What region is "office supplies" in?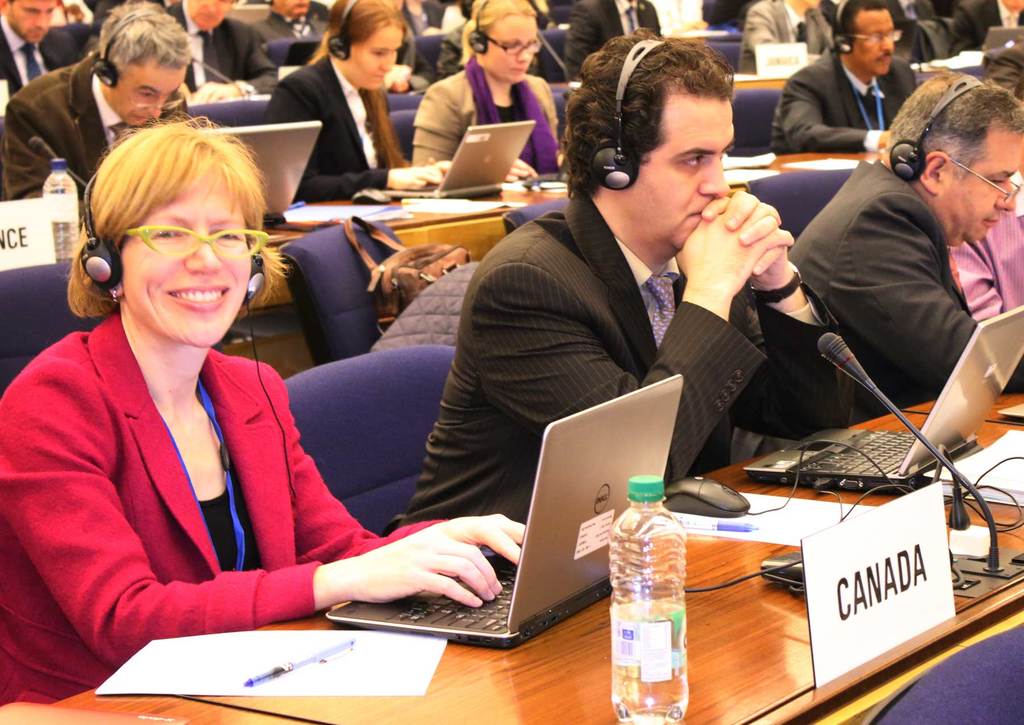
bbox=(250, 637, 349, 684).
